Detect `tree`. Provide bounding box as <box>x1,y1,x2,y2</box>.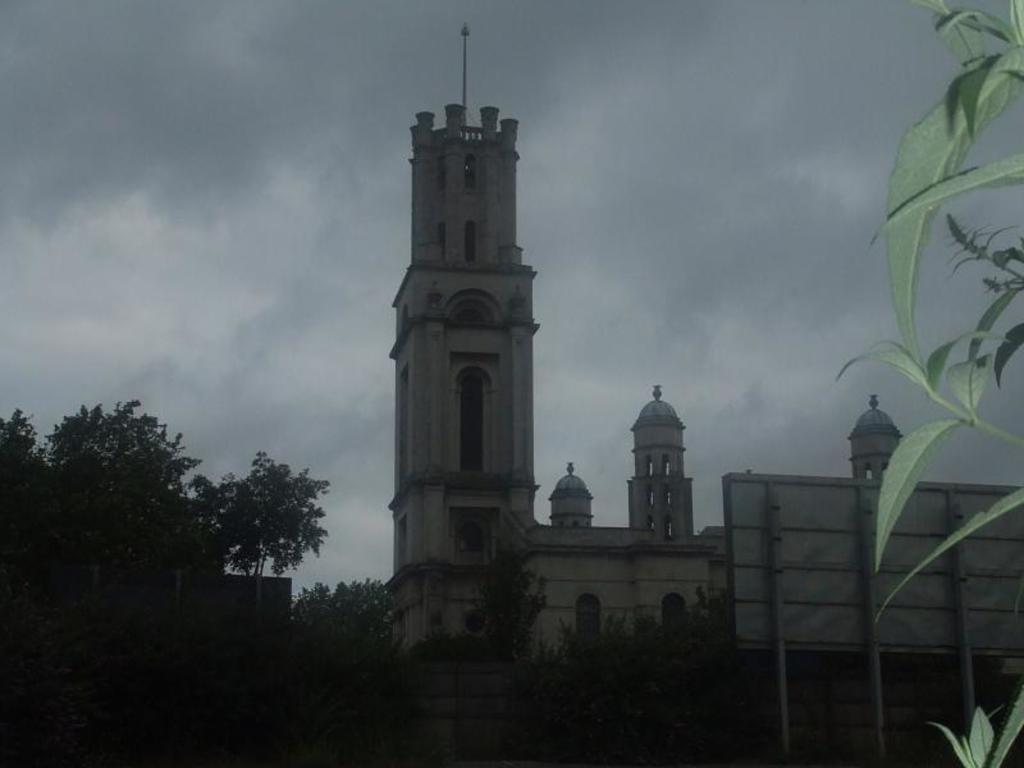
<box>0,406,51,613</box>.
